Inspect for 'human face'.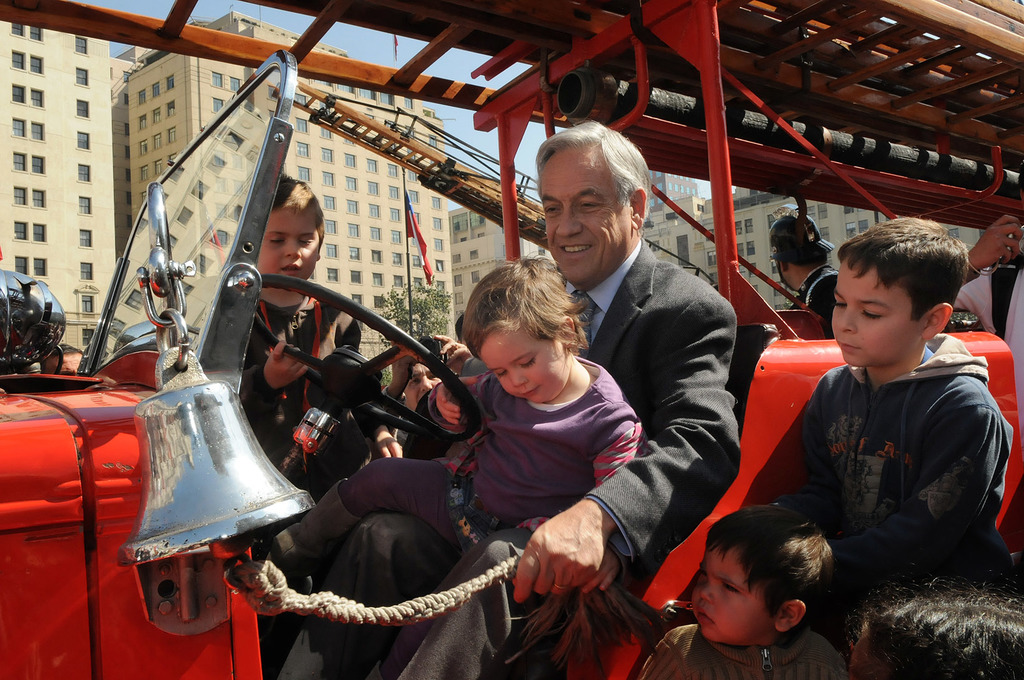
Inspection: [x1=538, y1=152, x2=634, y2=280].
